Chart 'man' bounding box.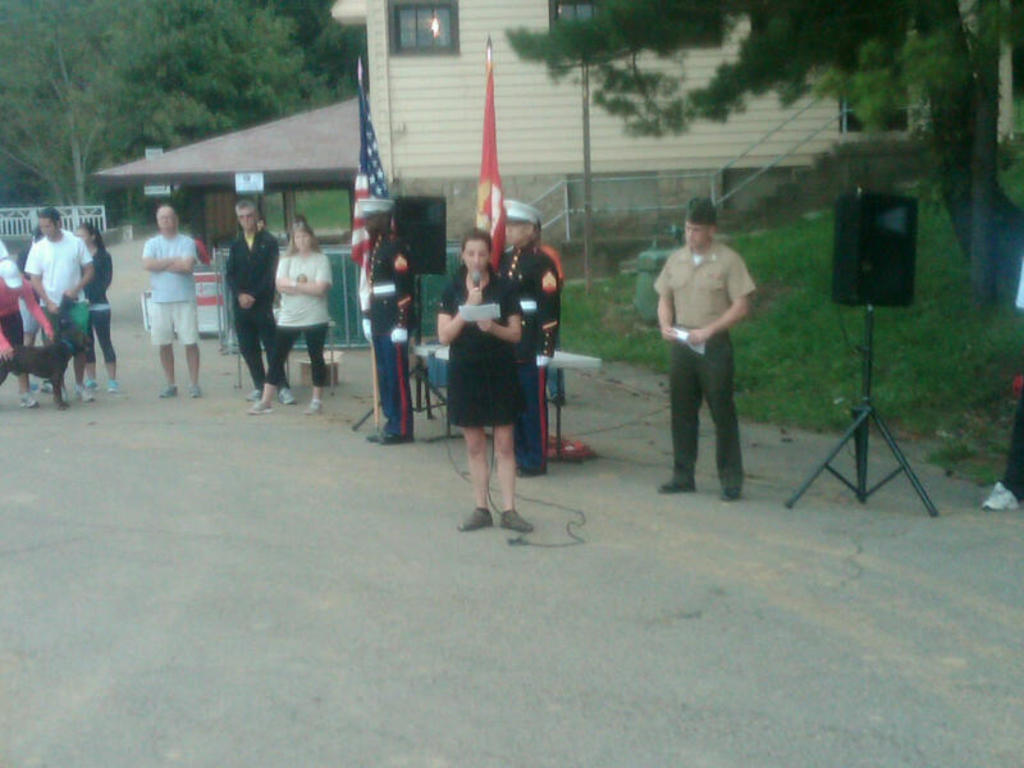
Charted: 134 206 205 398.
